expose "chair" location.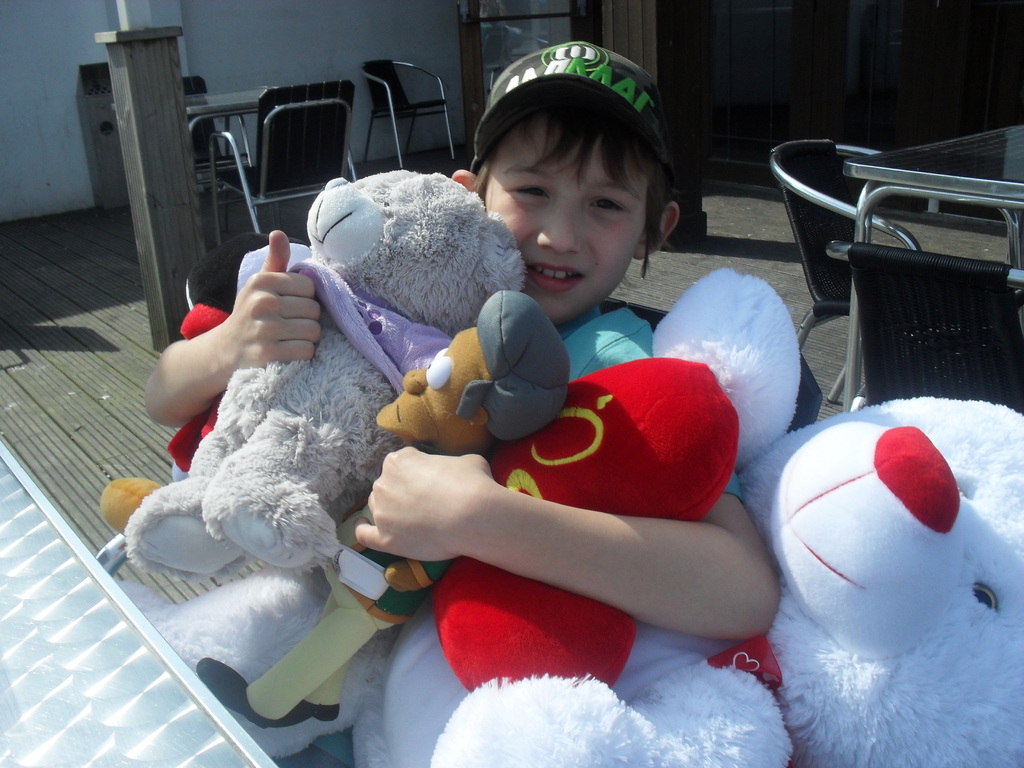
Exposed at BBox(822, 186, 1023, 418).
